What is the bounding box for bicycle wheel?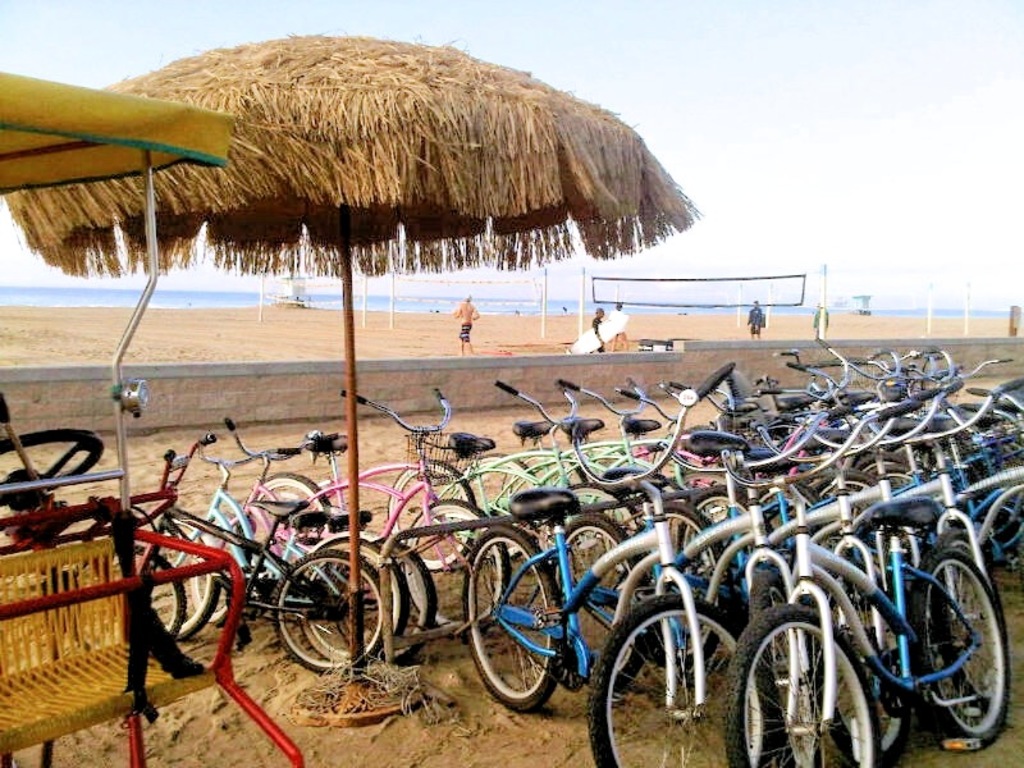
select_region(541, 512, 649, 703).
